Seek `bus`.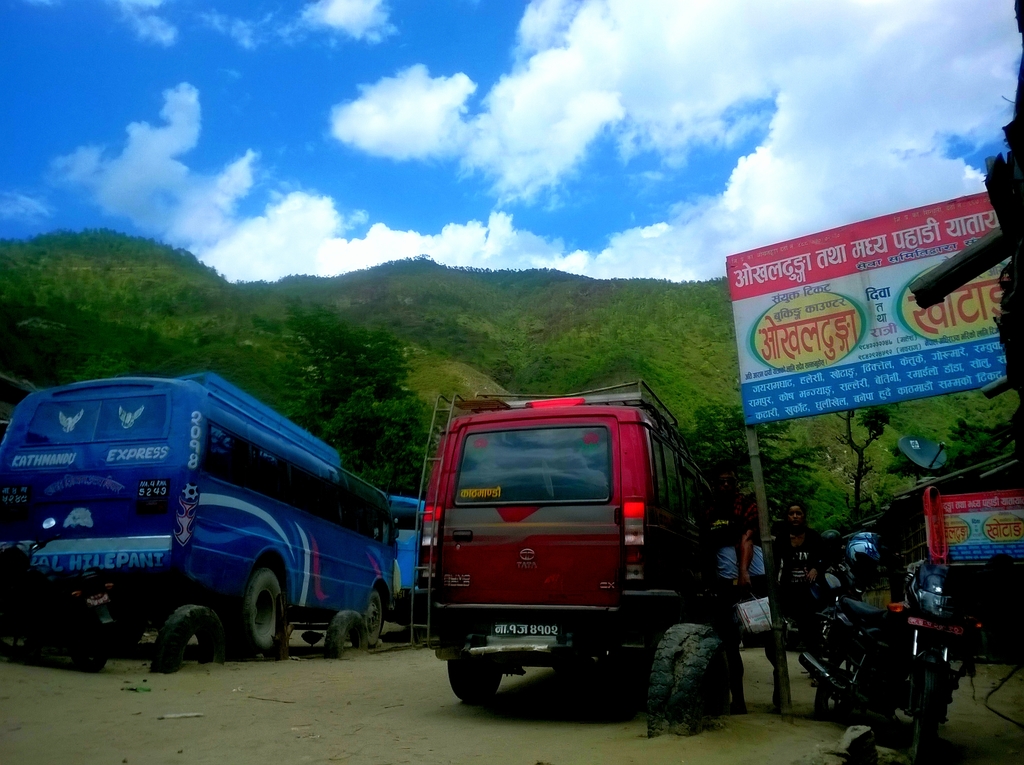
bbox=(418, 380, 723, 702).
